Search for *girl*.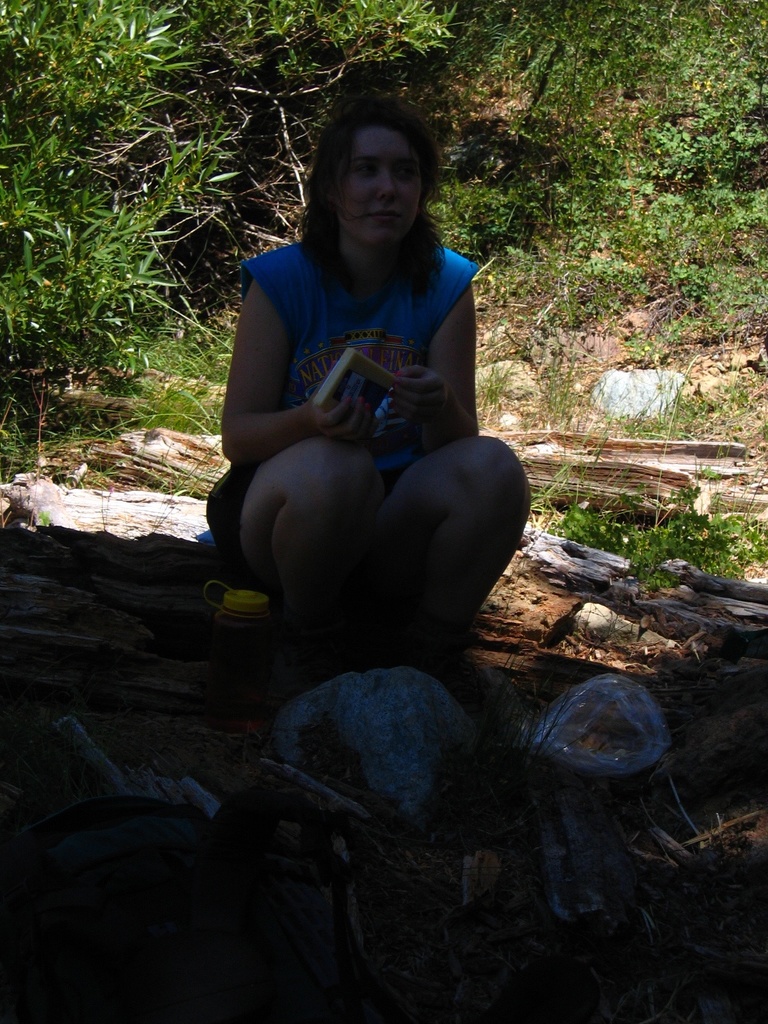
Found at bbox(200, 94, 524, 695).
